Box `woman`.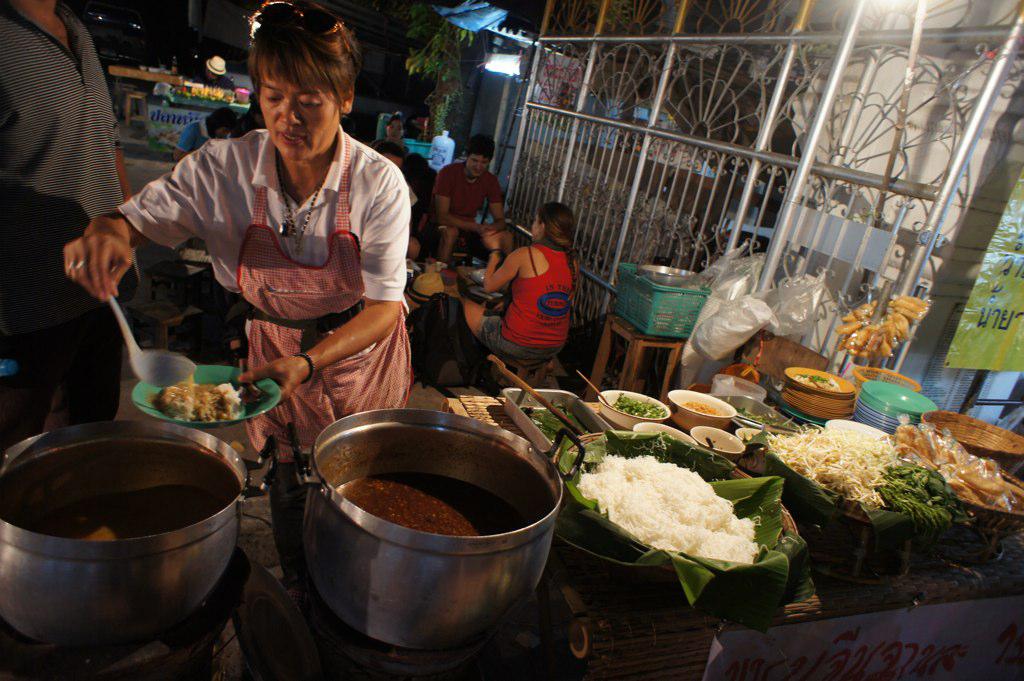
left=468, top=190, right=592, bottom=384.
